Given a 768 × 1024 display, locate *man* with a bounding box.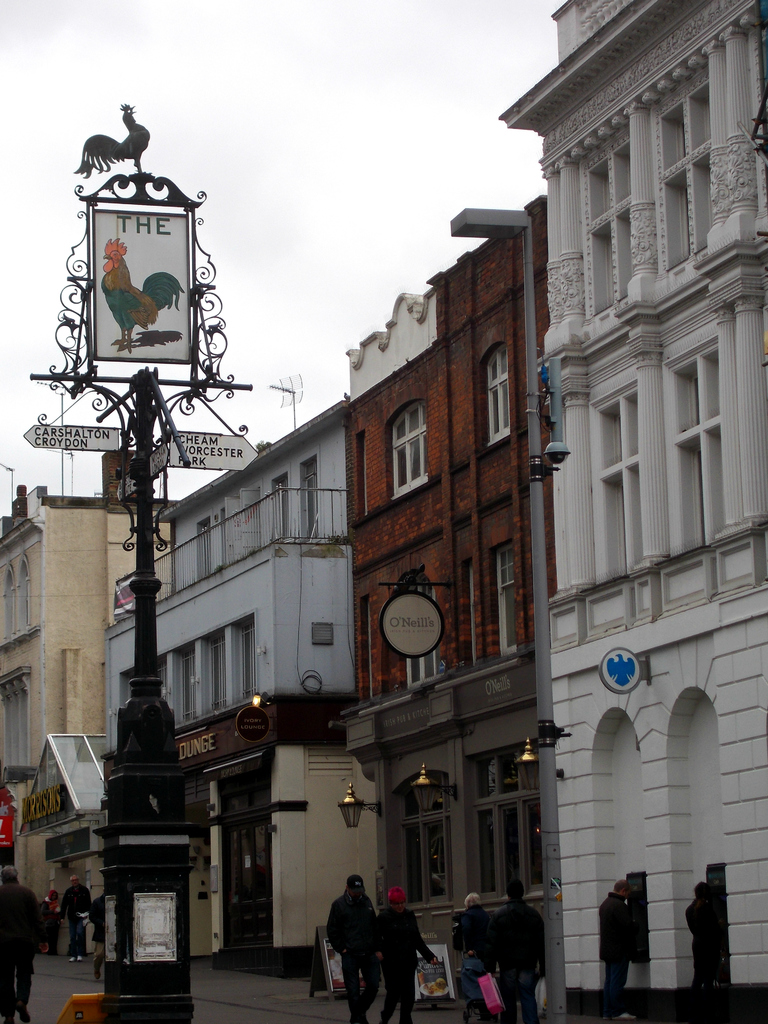
Located: bbox=(369, 900, 434, 1023).
